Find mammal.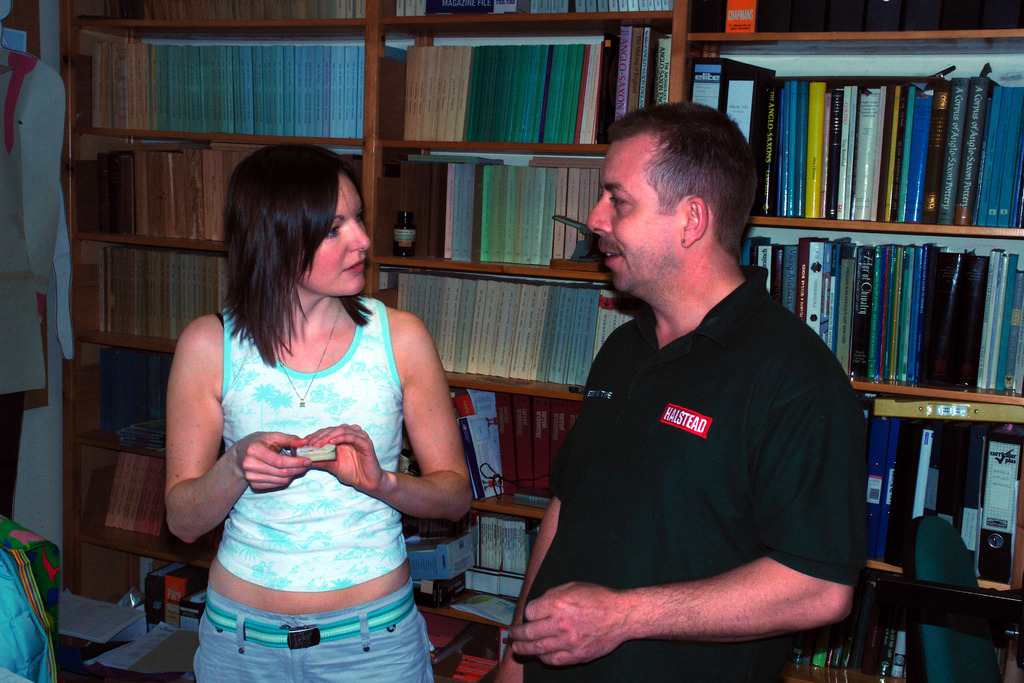
[left=488, top=103, right=871, bottom=682].
